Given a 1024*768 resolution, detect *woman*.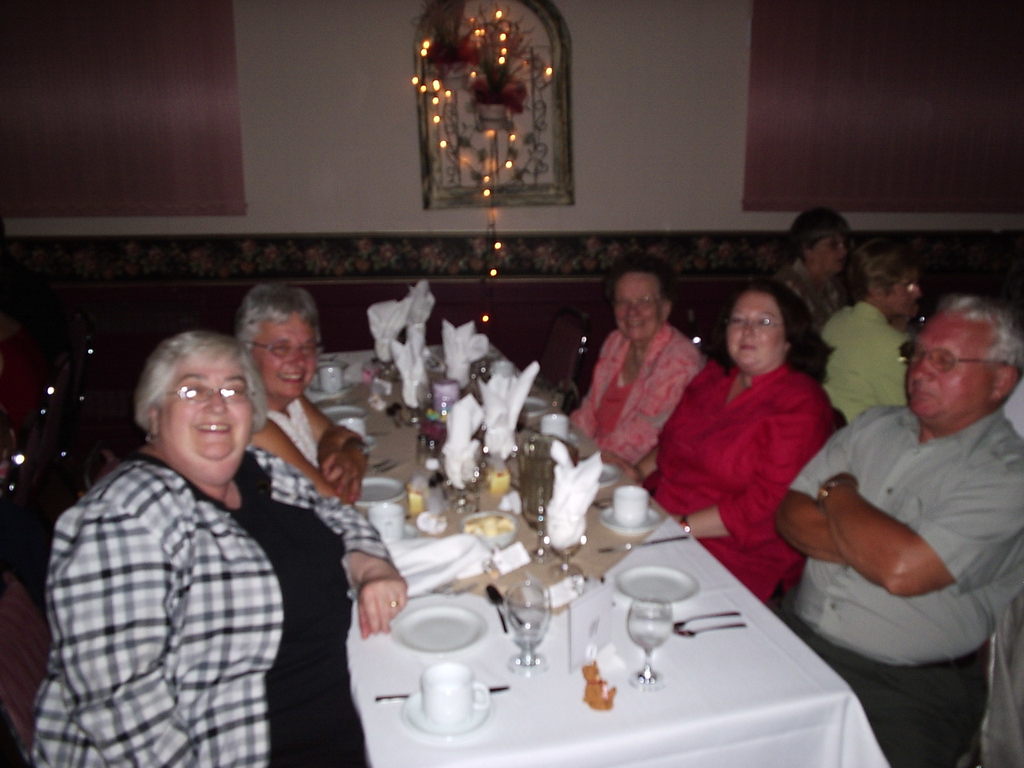
231, 282, 366, 499.
